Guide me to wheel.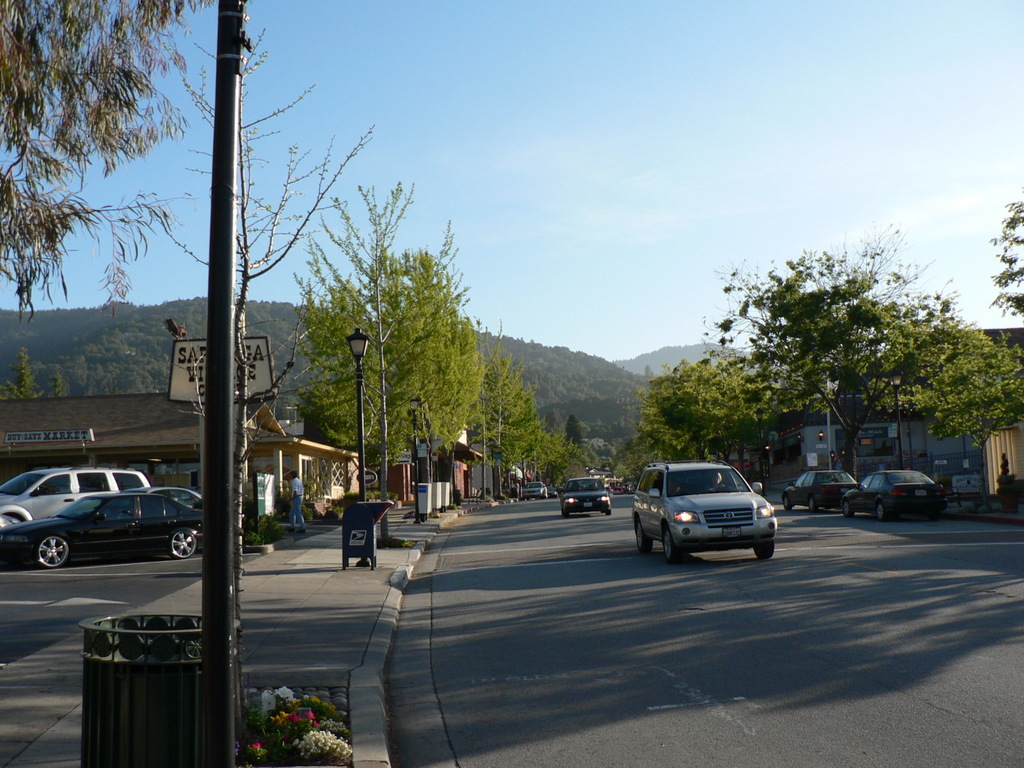
Guidance: x1=752 y1=542 x2=772 y2=559.
